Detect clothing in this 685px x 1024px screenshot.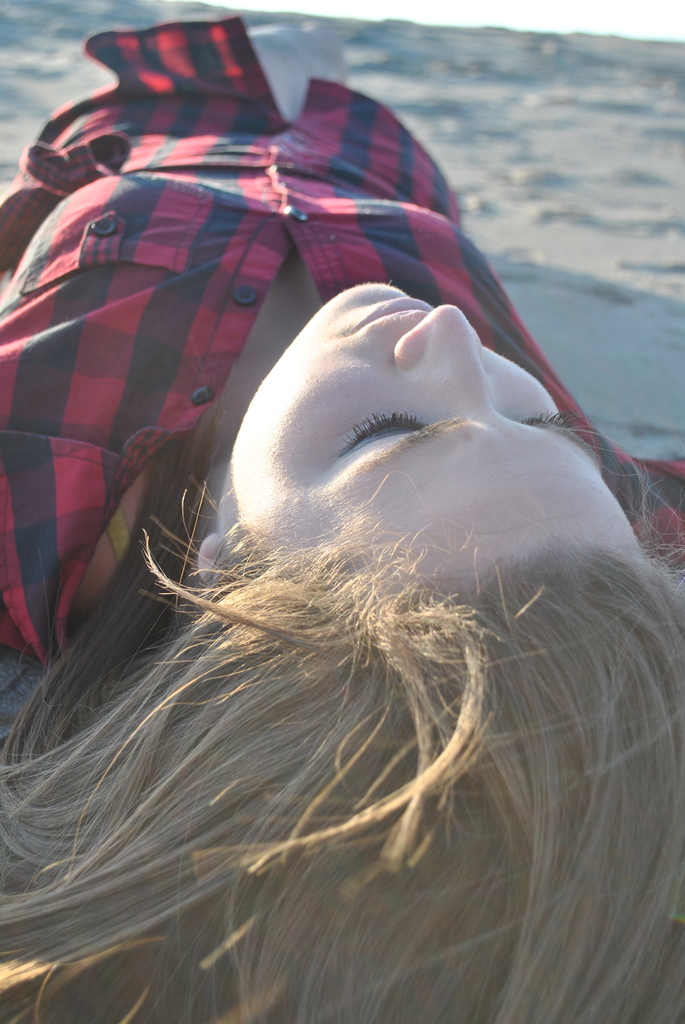
Detection: l=0, t=11, r=684, b=667.
